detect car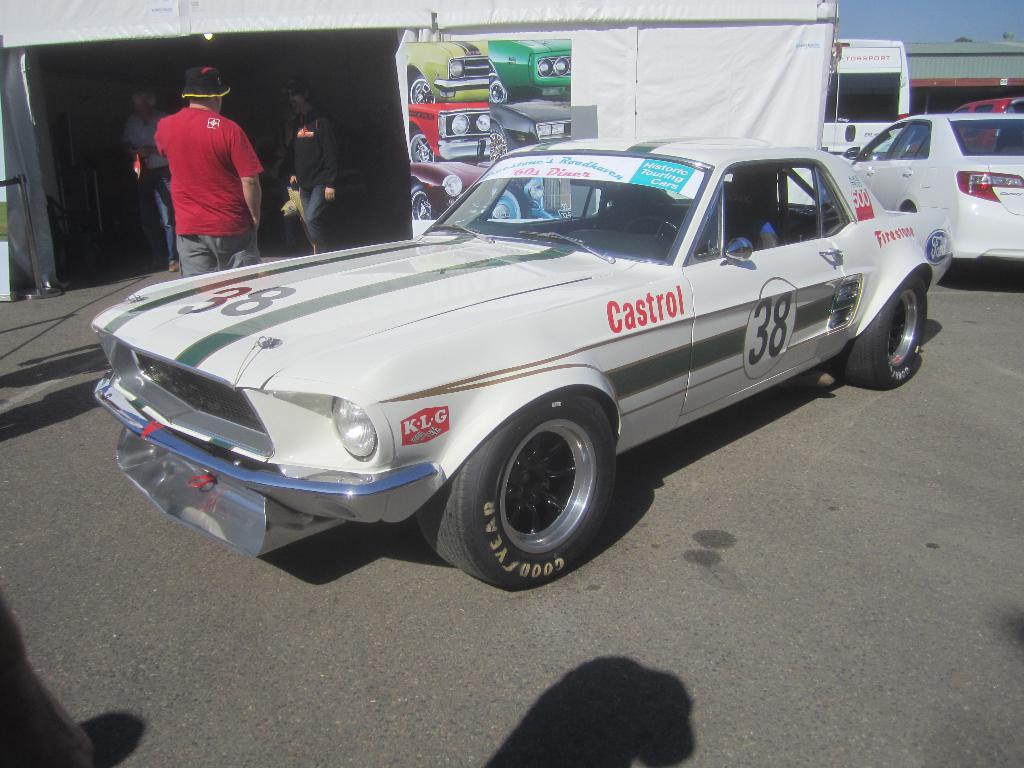
[847,106,1023,285]
